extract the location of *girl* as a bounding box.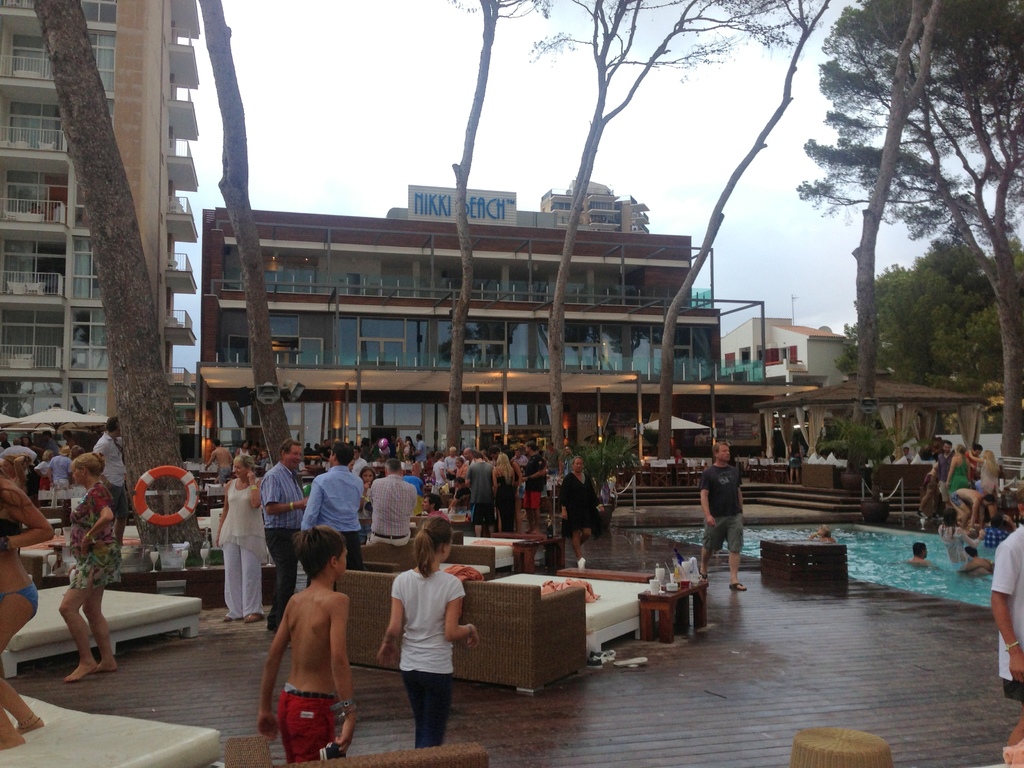
{"left": 379, "top": 515, "right": 477, "bottom": 748}.
